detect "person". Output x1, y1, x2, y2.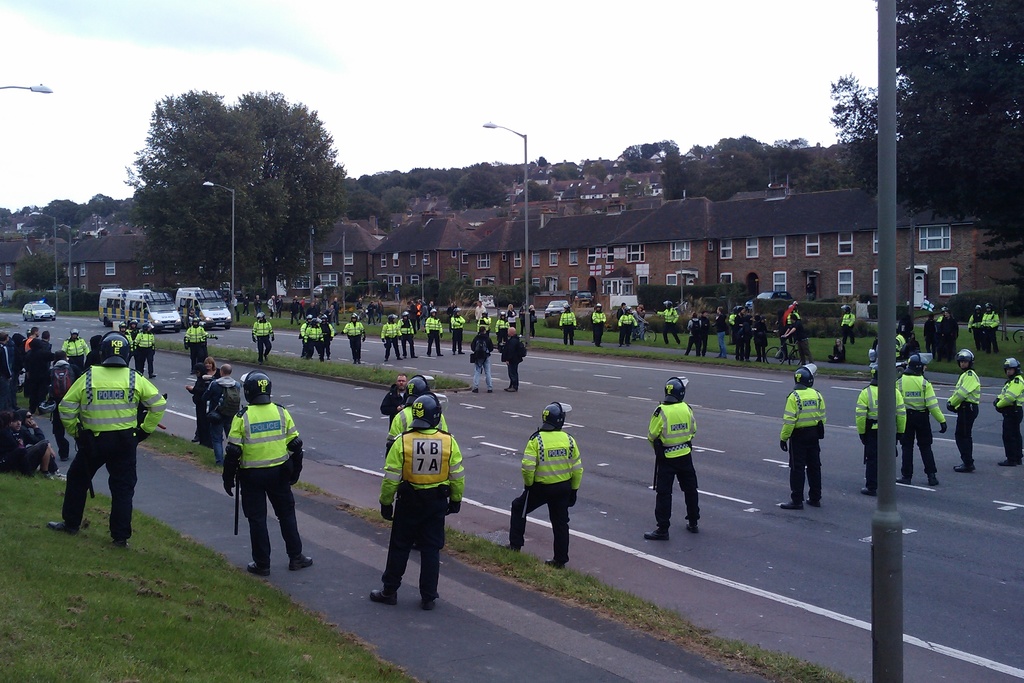
202, 358, 224, 384.
